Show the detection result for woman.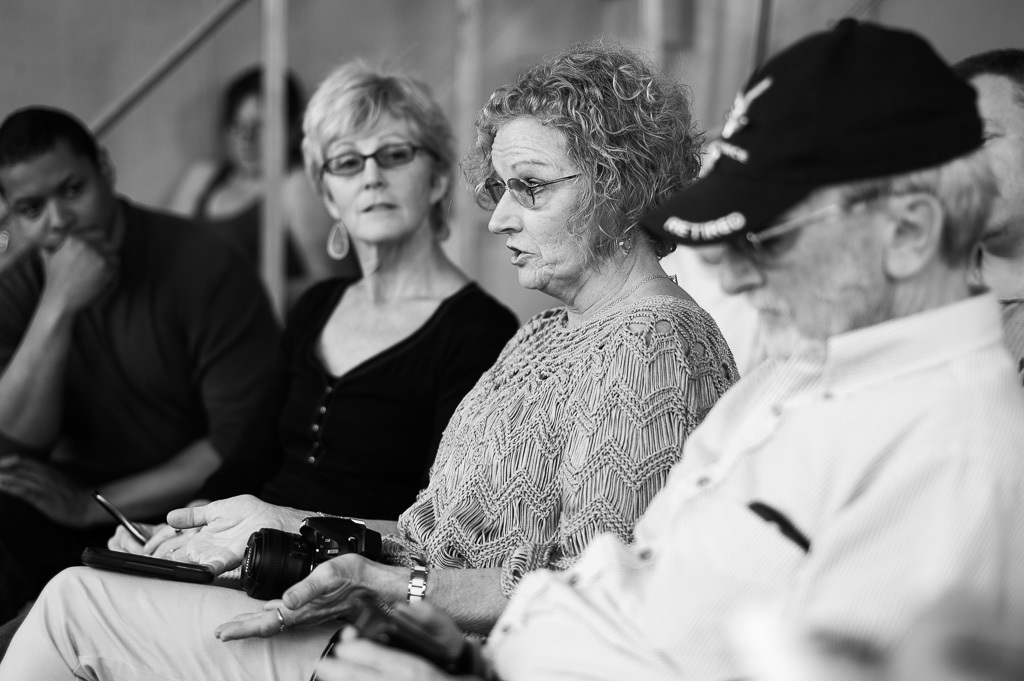
pyautogui.locateOnScreen(36, 54, 523, 561).
